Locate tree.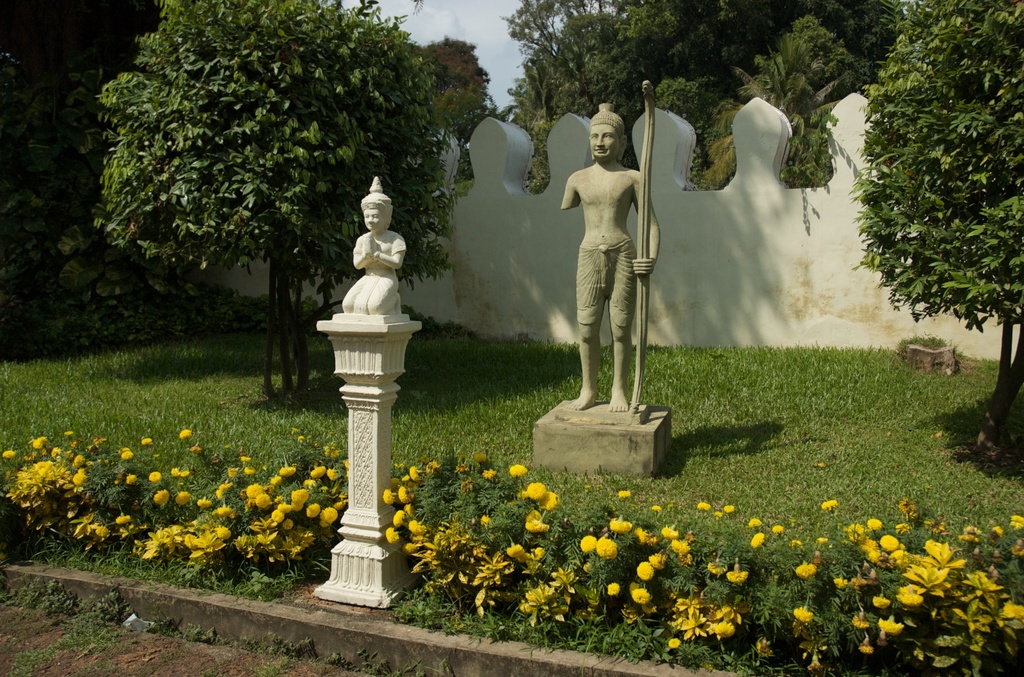
Bounding box: [68,0,465,356].
